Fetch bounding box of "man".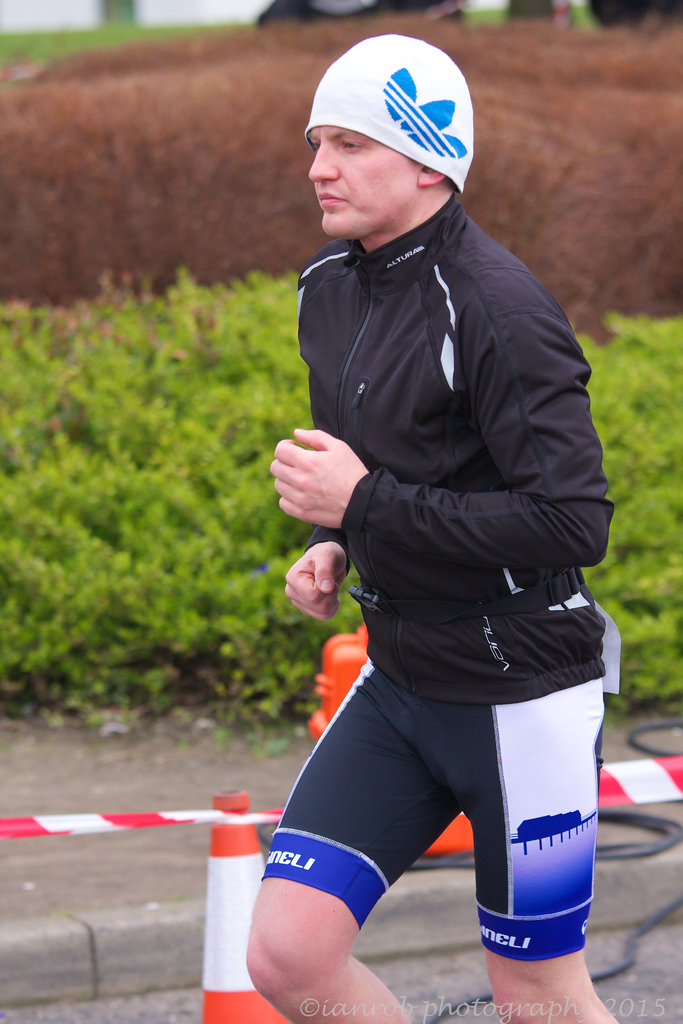
Bbox: select_region(233, 36, 633, 1023).
